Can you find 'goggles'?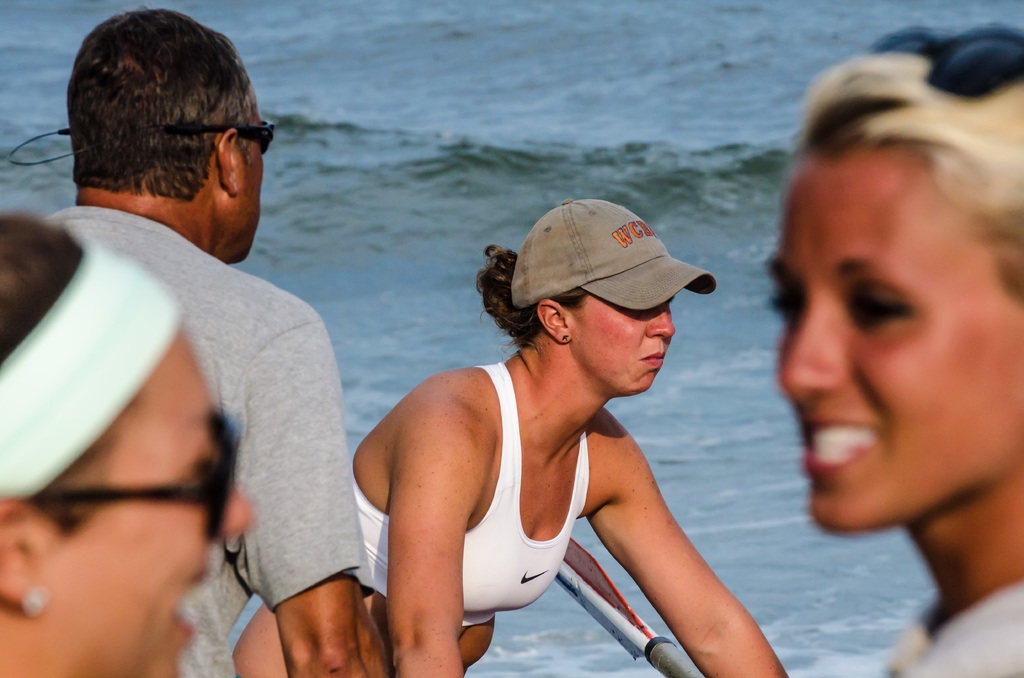
Yes, bounding box: BBox(49, 120, 269, 152).
